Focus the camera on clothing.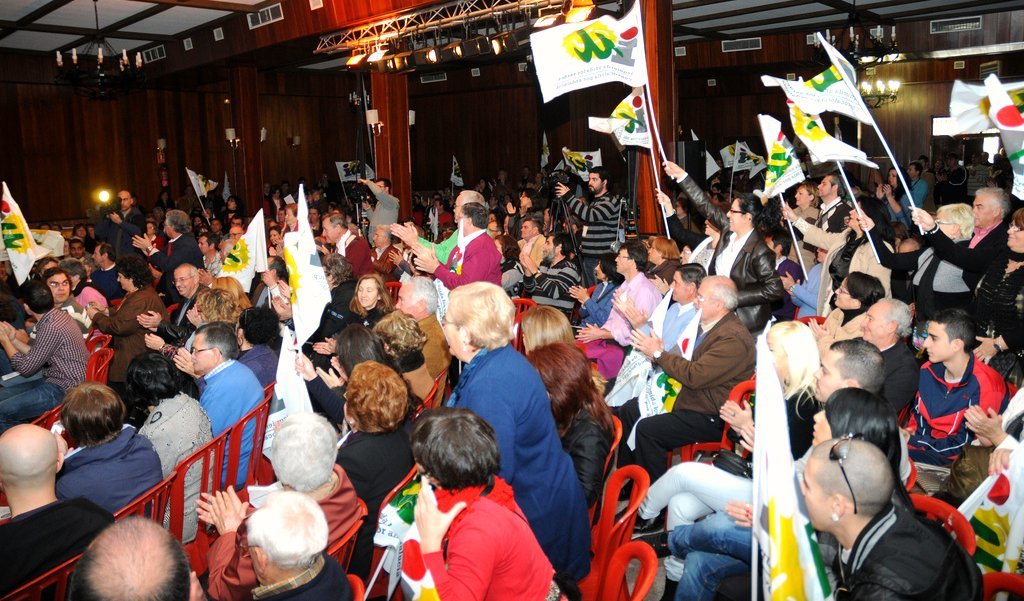
Focus region: left=202, top=359, right=255, bottom=498.
